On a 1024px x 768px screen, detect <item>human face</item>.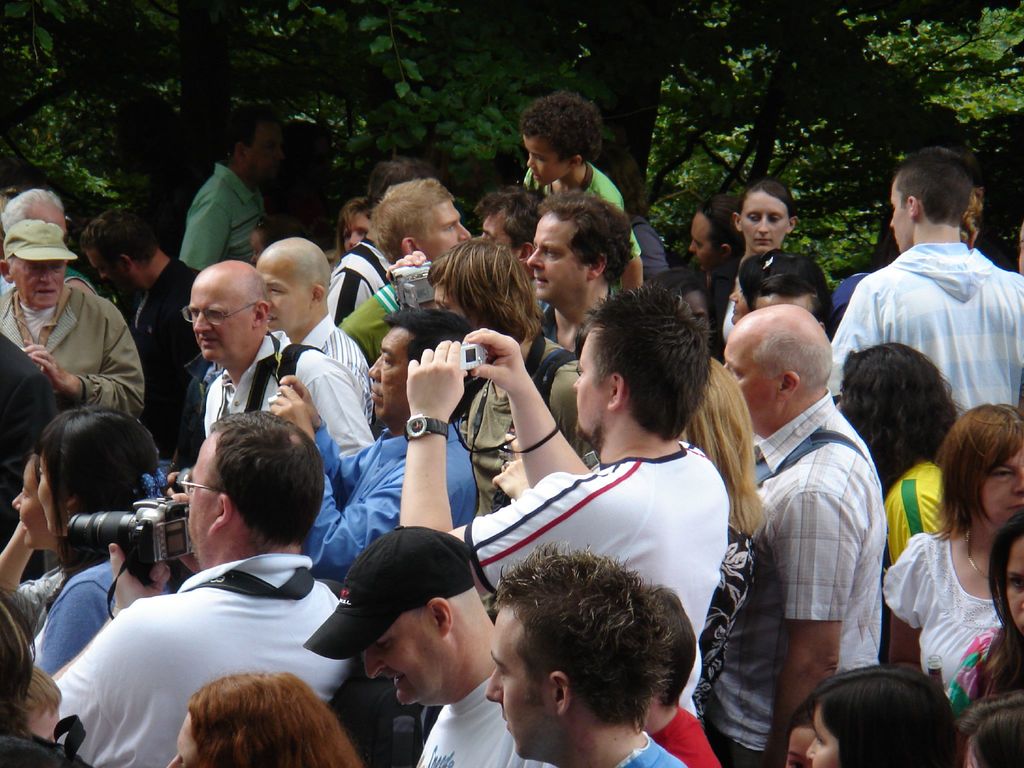
detection(366, 331, 408, 414).
